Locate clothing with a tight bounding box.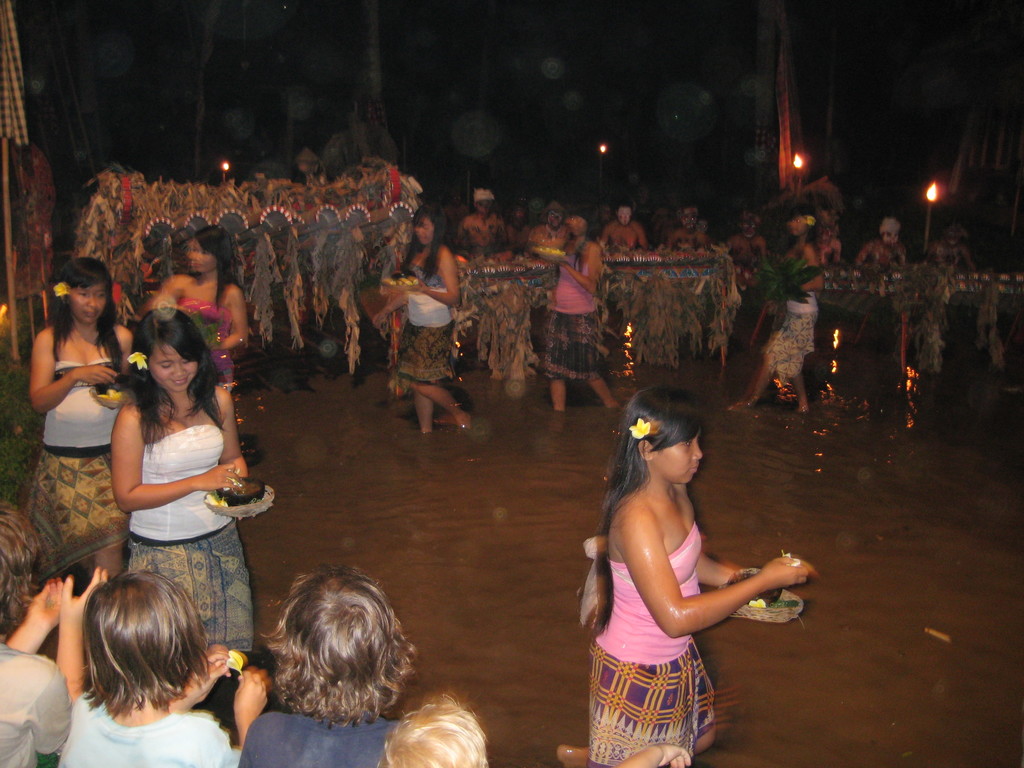
pyautogui.locateOnScreen(541, 241, 602, 383).
